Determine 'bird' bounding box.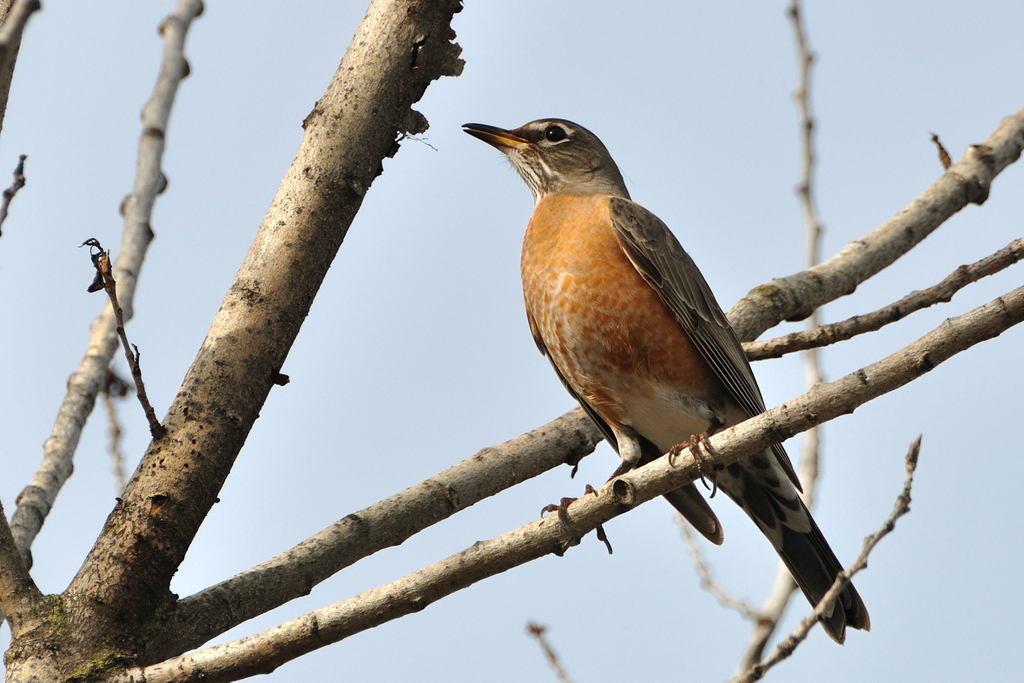
Determined: 503/139/875/595.
